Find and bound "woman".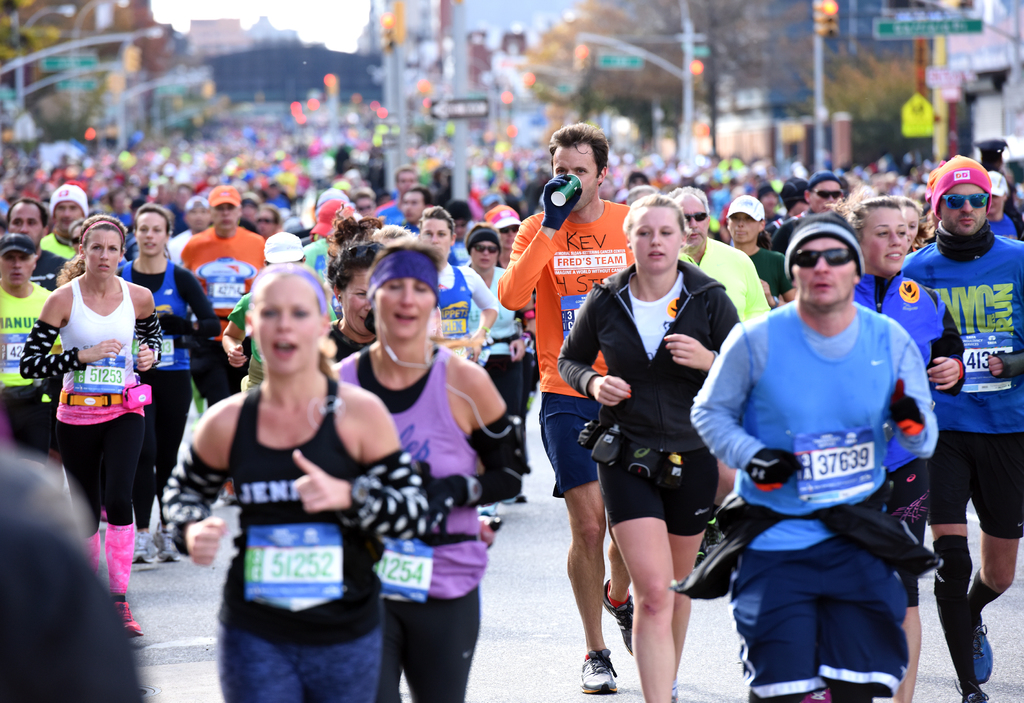
Bound: box=[832, 179, 977, 702].
